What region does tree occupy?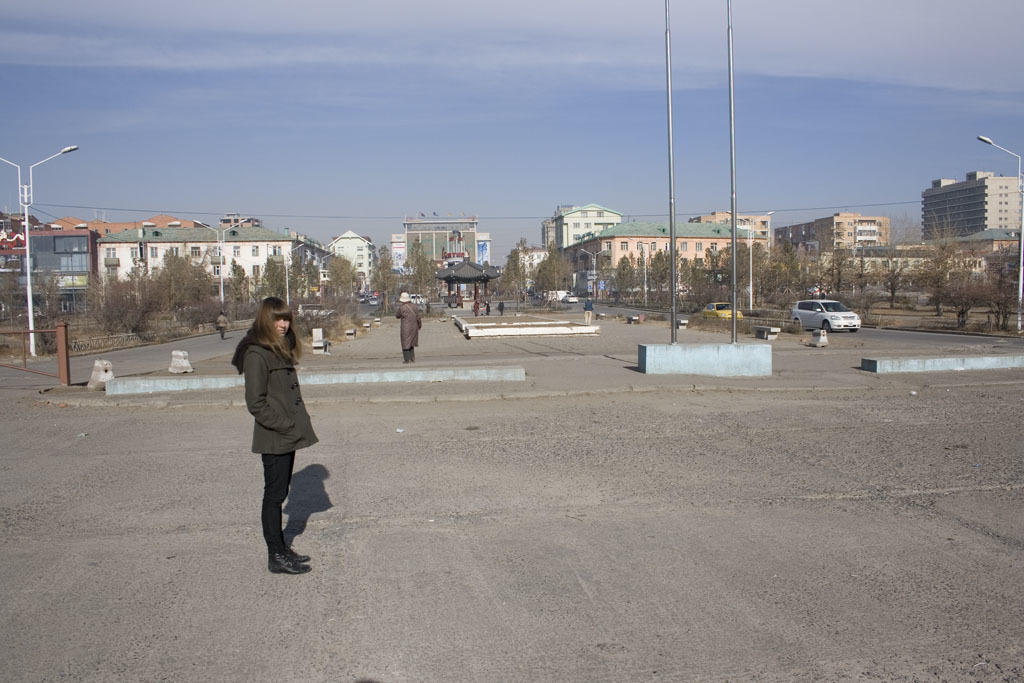
<box>75,262,161,341</box>.
